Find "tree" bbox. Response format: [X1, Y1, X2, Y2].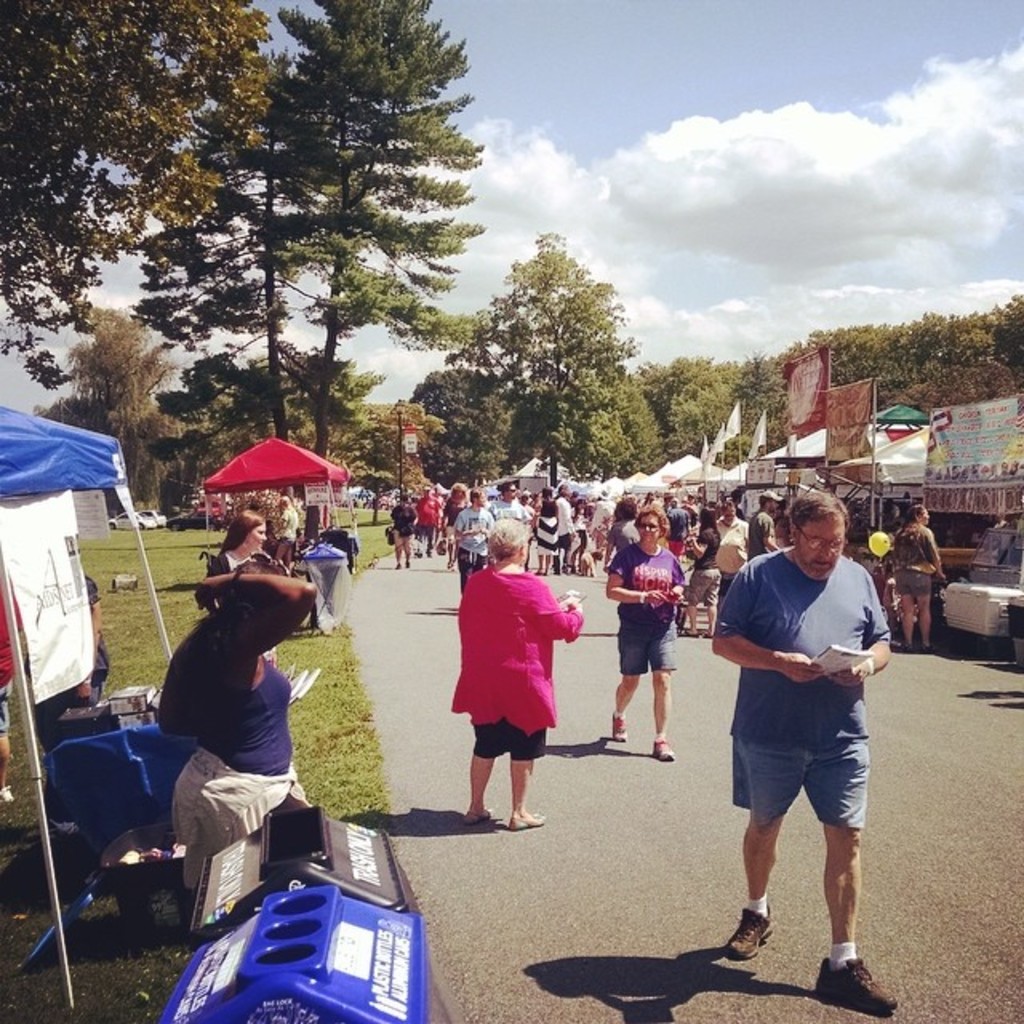
[0, 0, 275, 392].
